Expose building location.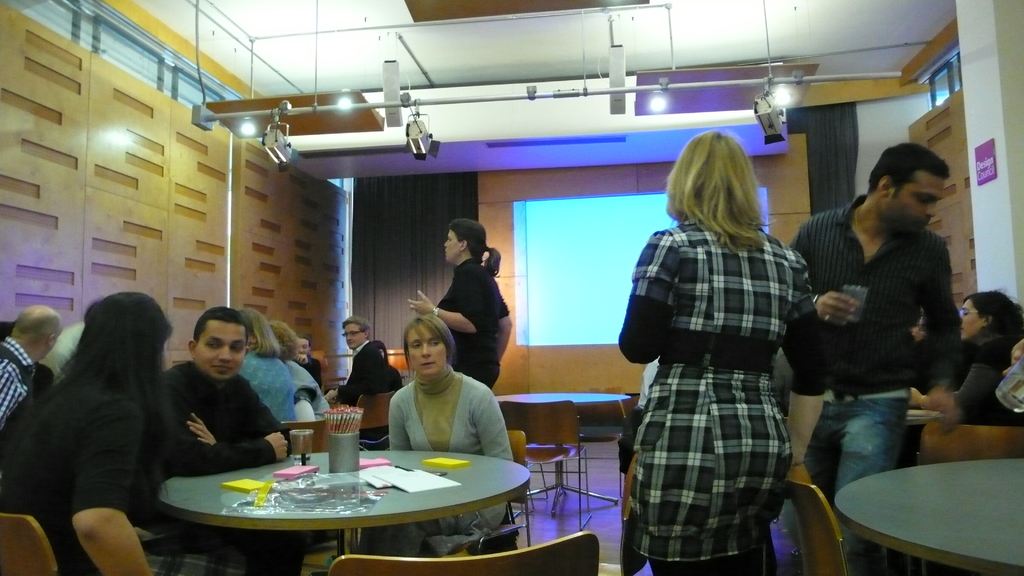
Exposed at (left=0, top=0, right=1023, bottom=575).
